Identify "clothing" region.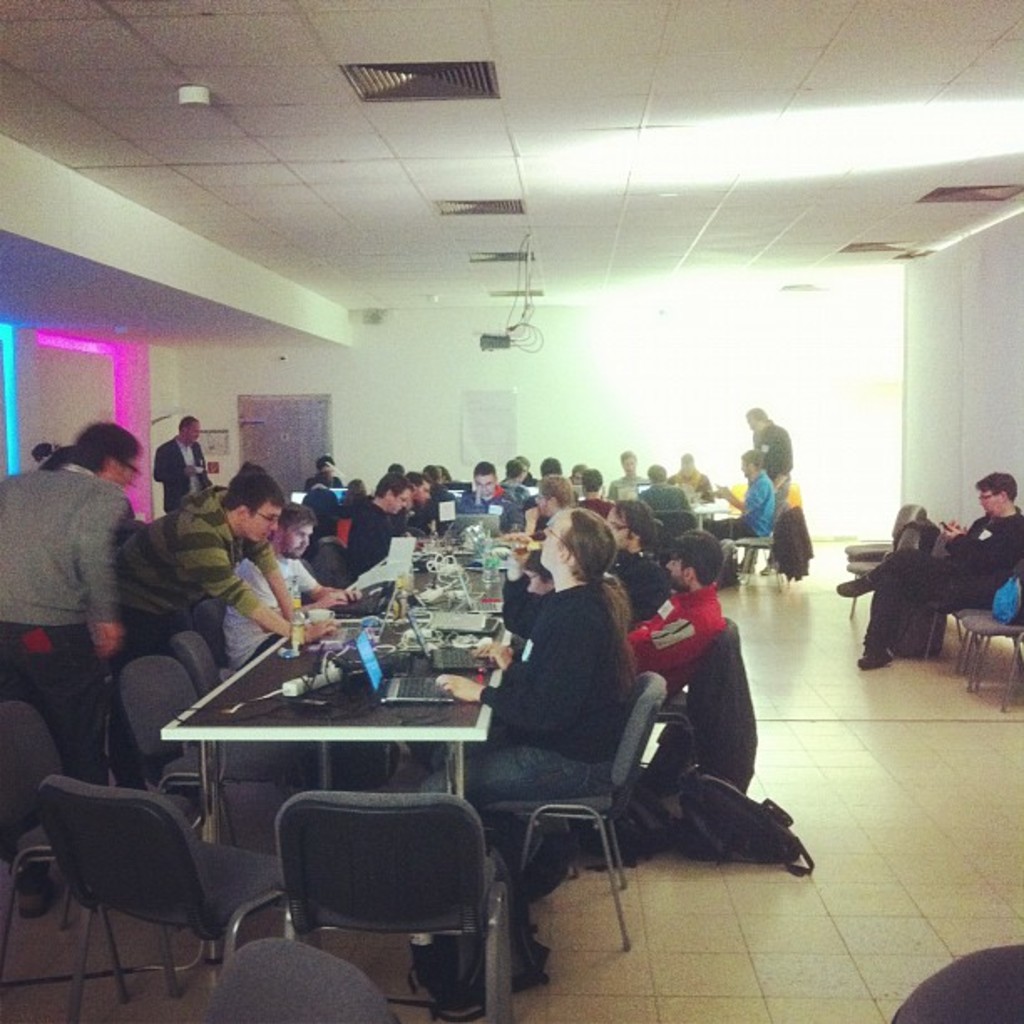
Region: 340,492,398,576.
